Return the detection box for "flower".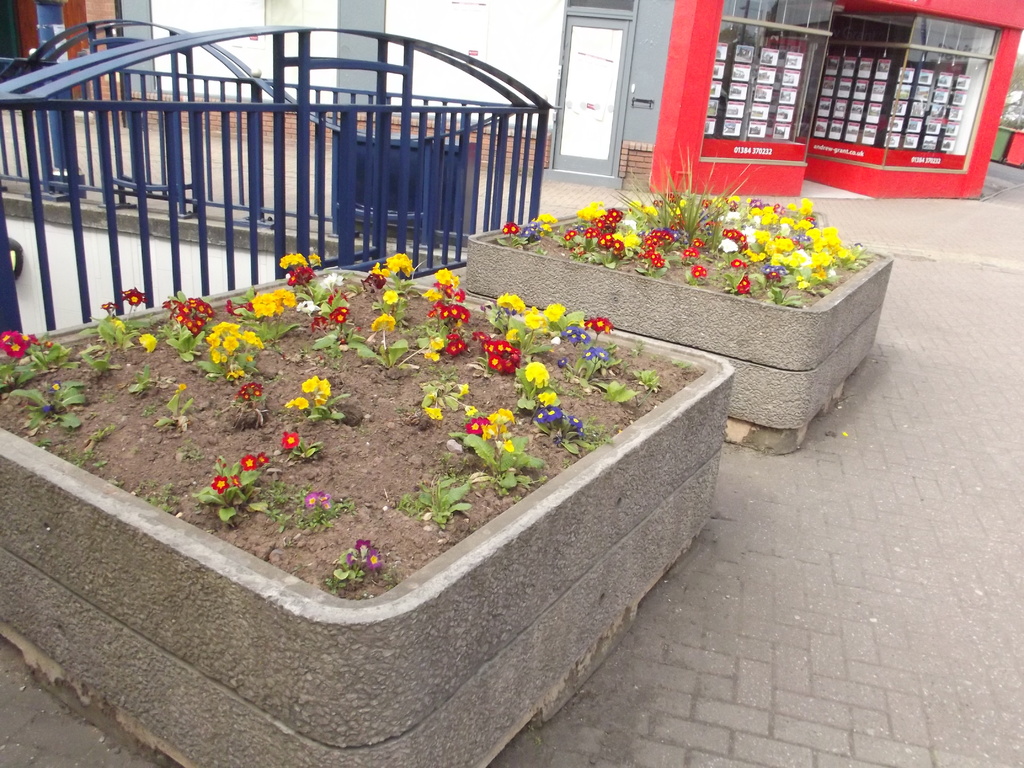
{"left": 328, "top": 287, "right": 345, "bottom": 305}.
